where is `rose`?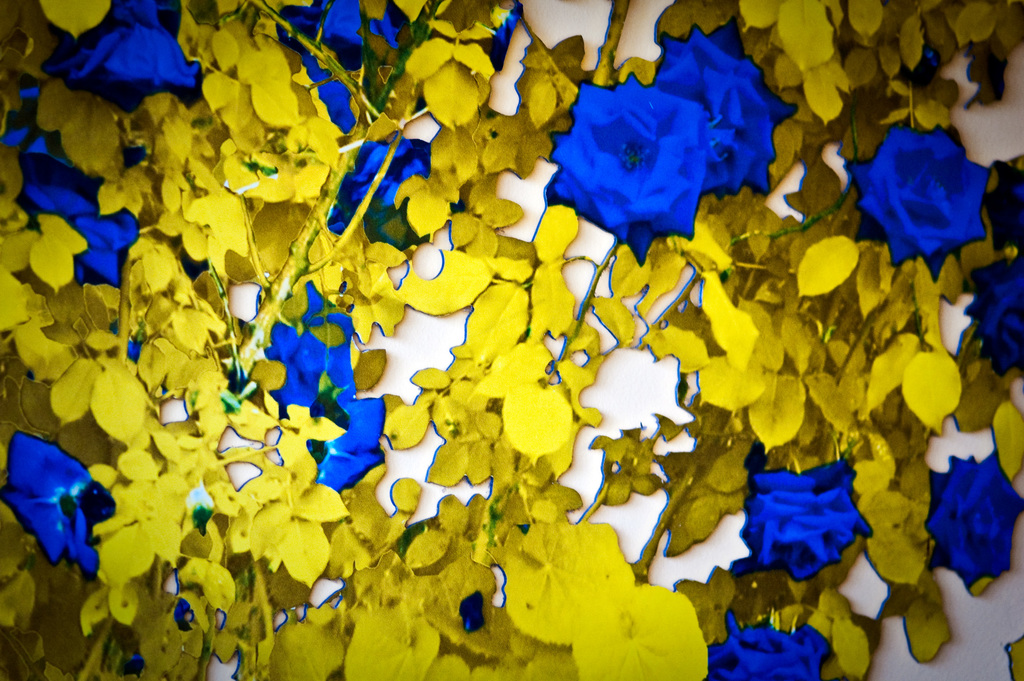
bbox(0, 431, 114, 577).
